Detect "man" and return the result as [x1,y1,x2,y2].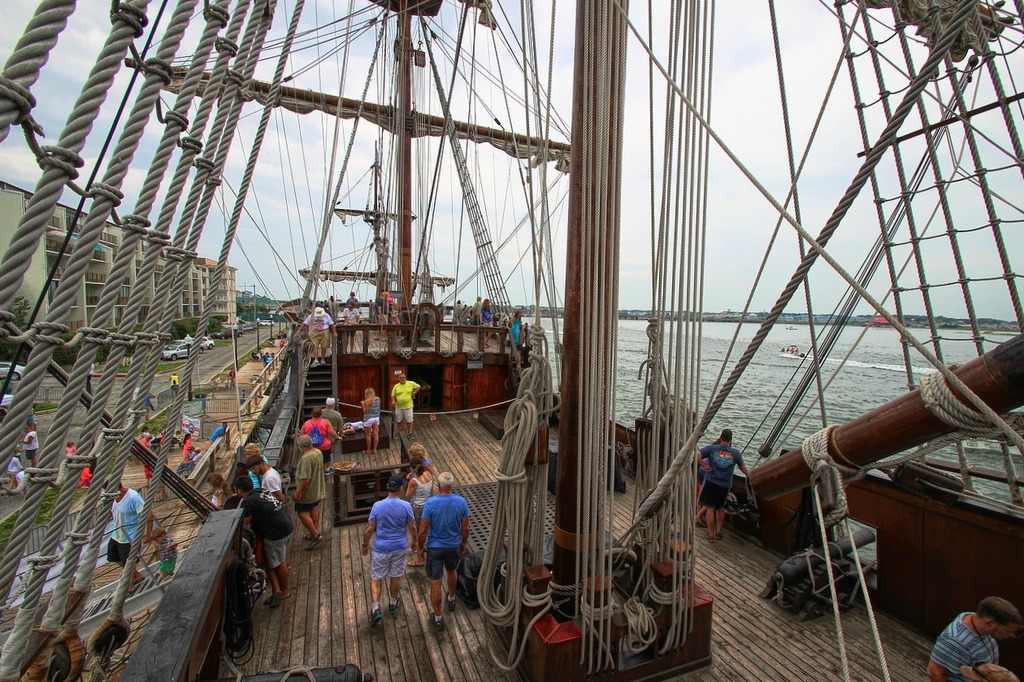
[210,423,231,440].
